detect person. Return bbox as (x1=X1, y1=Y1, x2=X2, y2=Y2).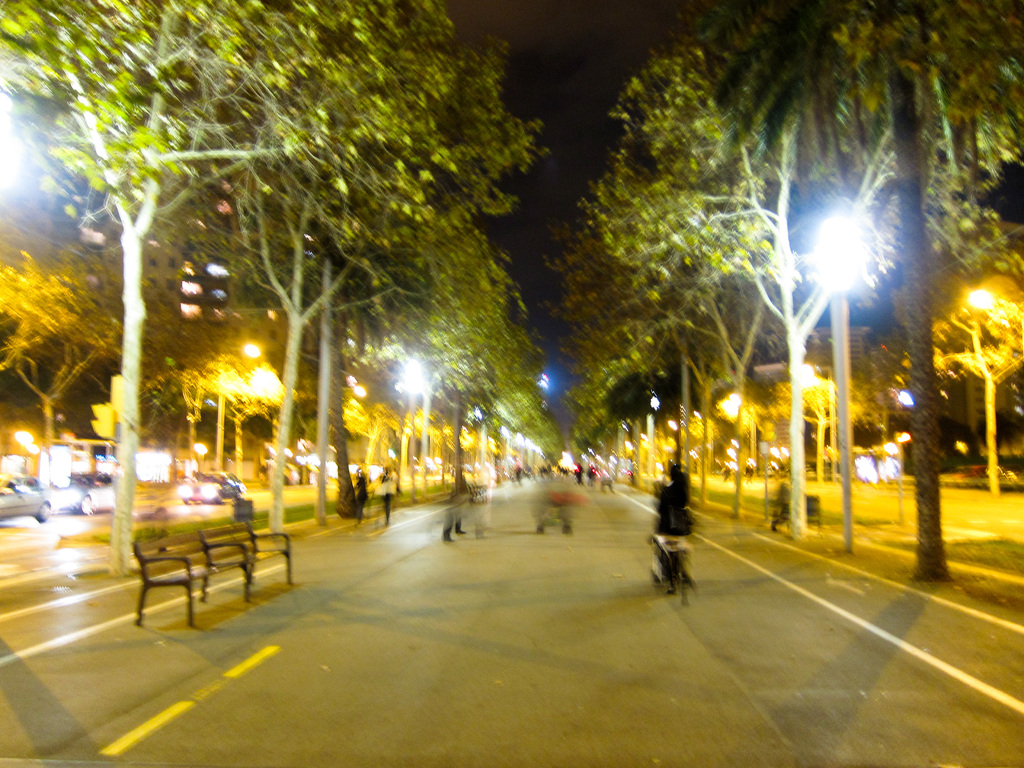
(x1=651, y1=458, x2=687, y2=535).
